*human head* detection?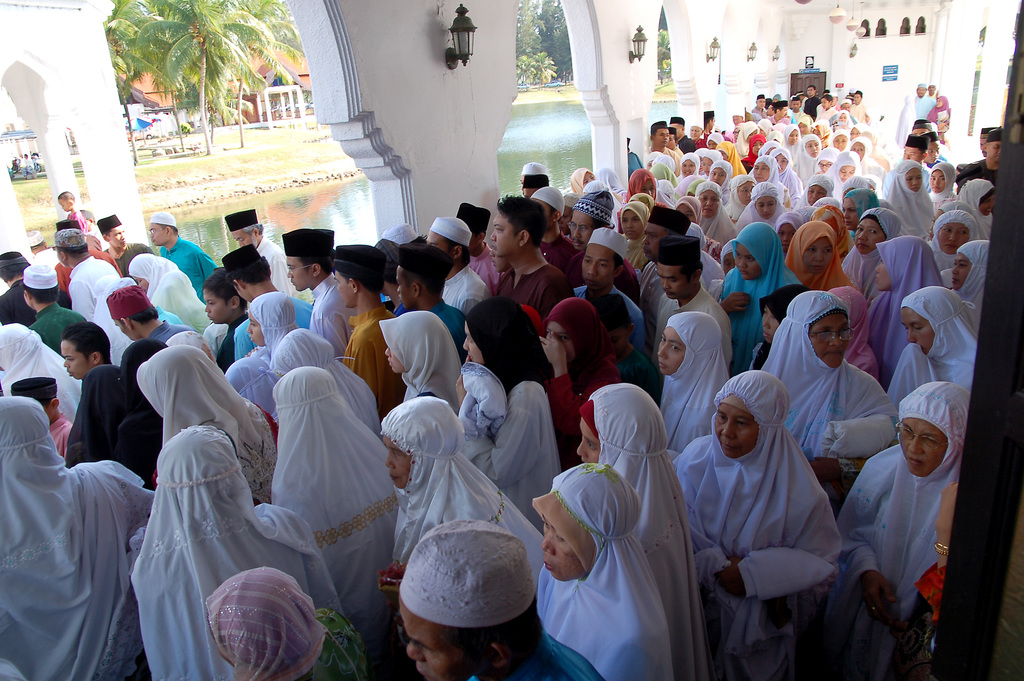
crop(900, 285, 963, 355)
